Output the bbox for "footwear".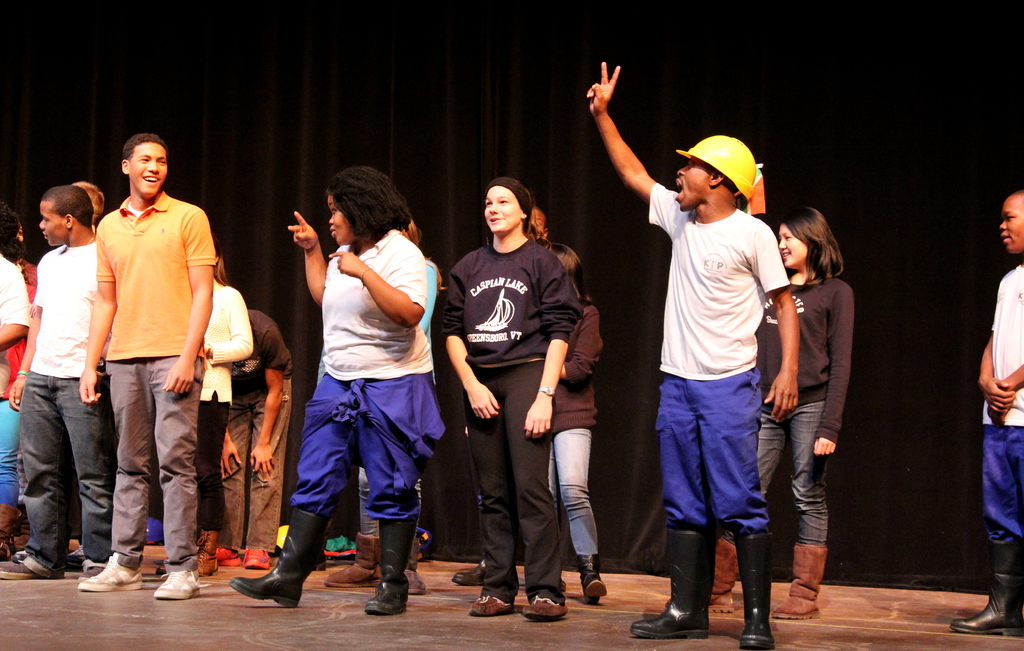
948/540/1023/639.
